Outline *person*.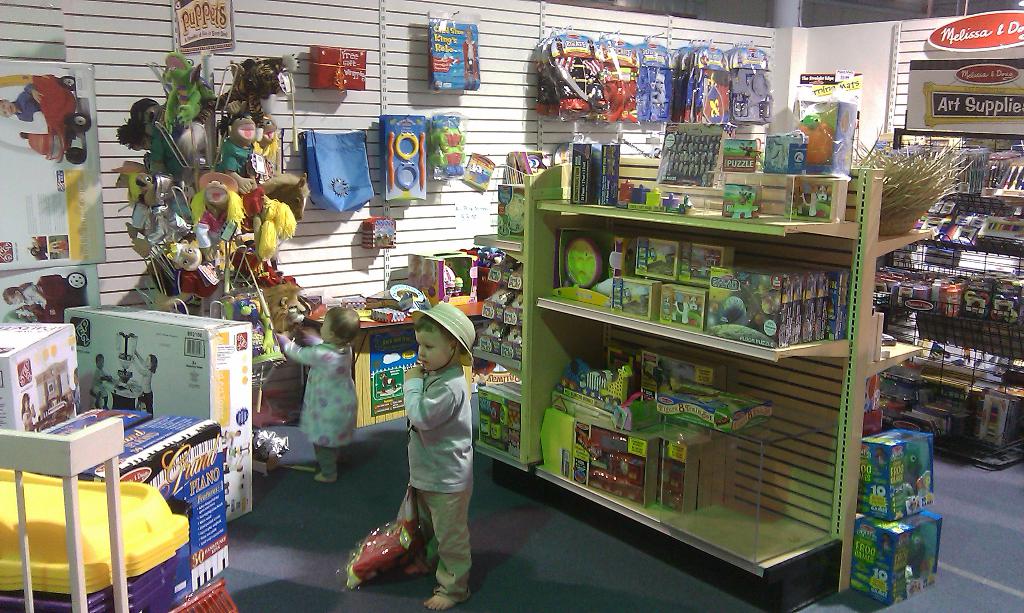
Outline: <box>388,301,483,596</box>.
